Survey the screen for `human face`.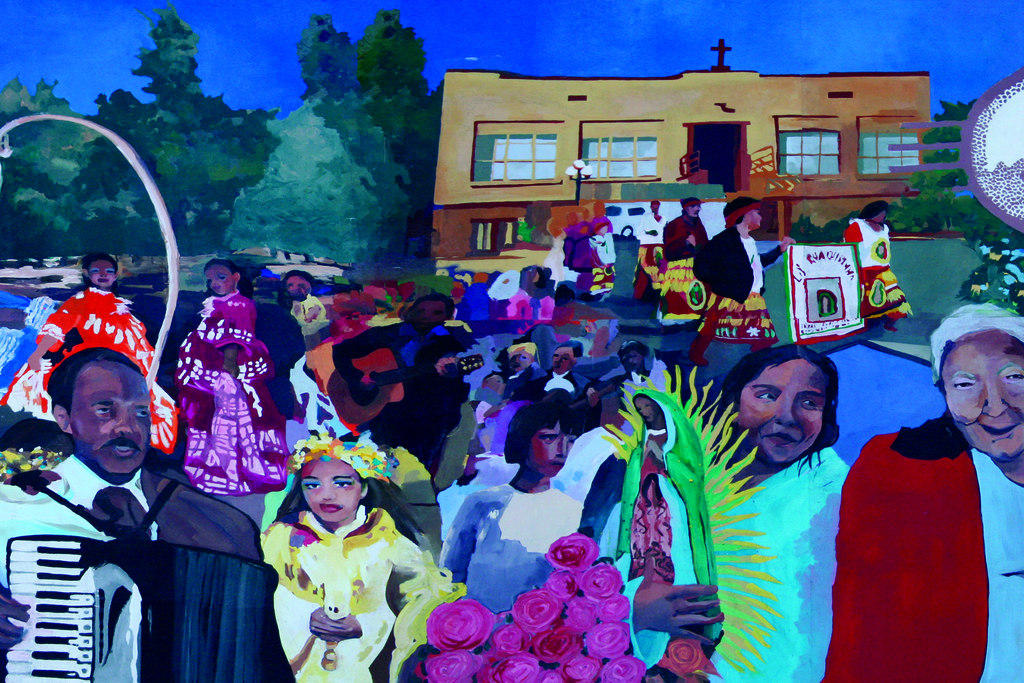
Survey found: [741,366,829,463].
